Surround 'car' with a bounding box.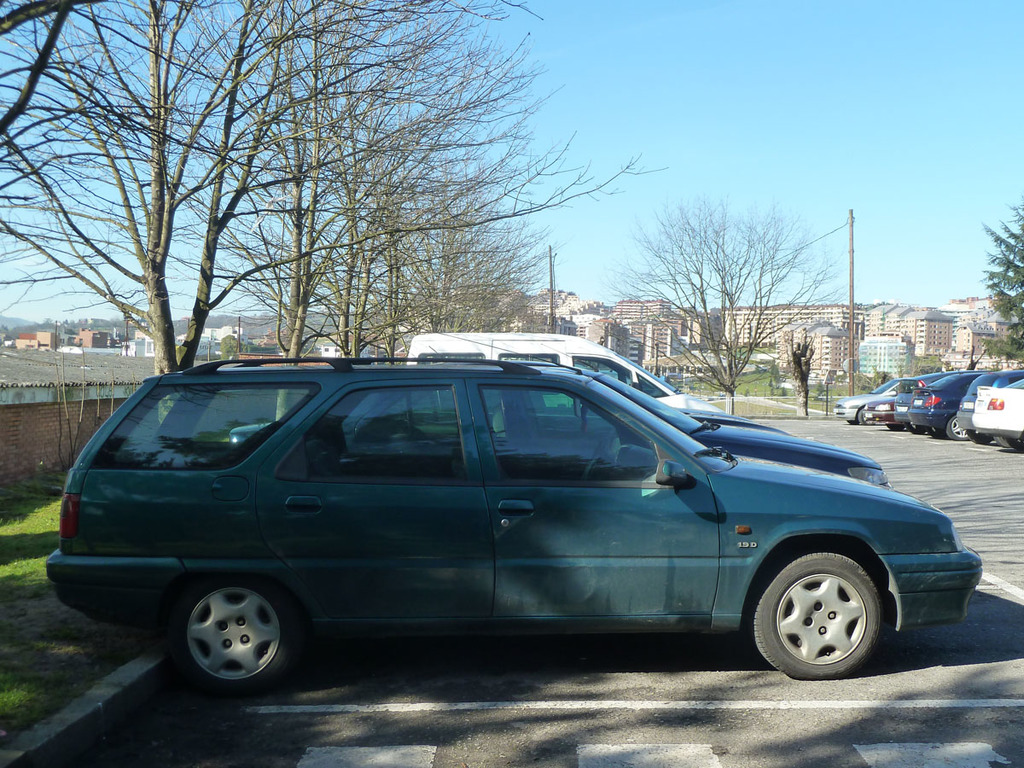
bbox=(981, 381, 1023, 455).
